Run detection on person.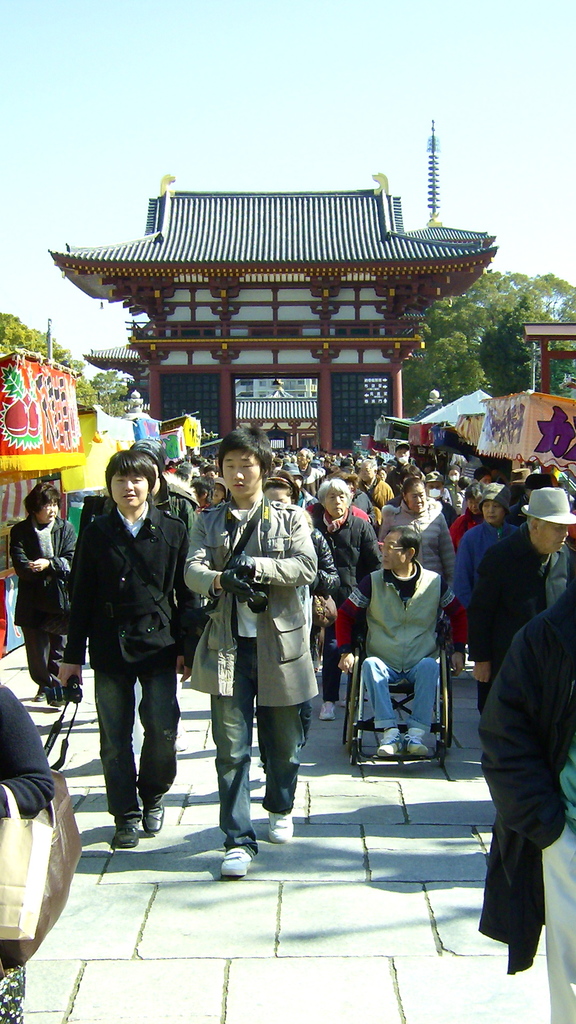
Result: left=454, top=482, right=522, bottom=611.
